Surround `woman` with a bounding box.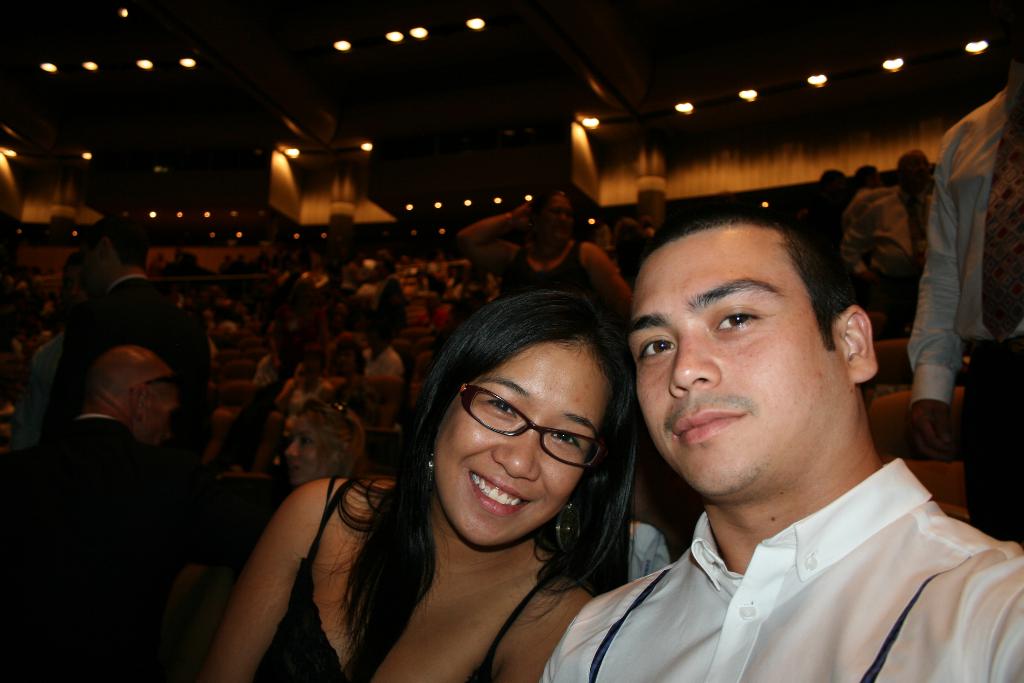
[282,395,375,481].
